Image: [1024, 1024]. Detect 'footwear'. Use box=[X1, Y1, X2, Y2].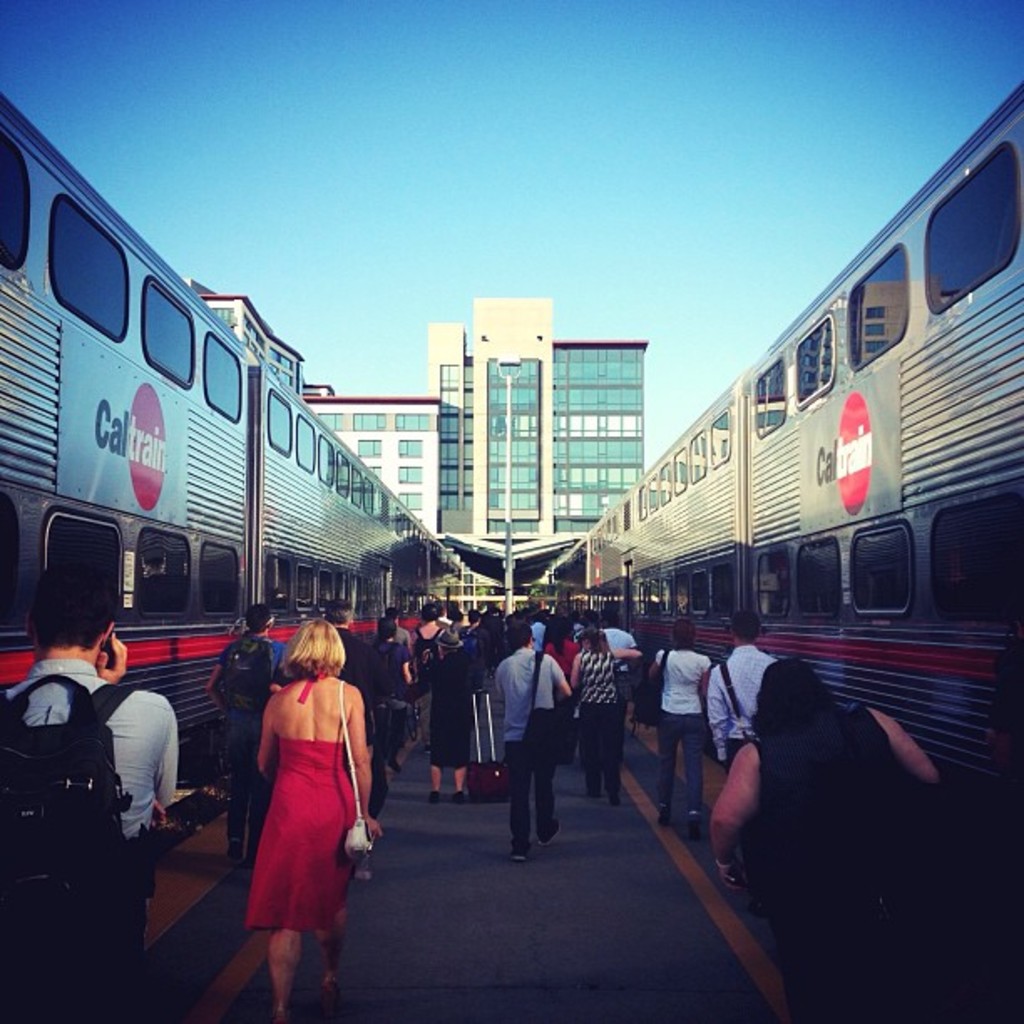
box=[246, 852, 249, 872].
